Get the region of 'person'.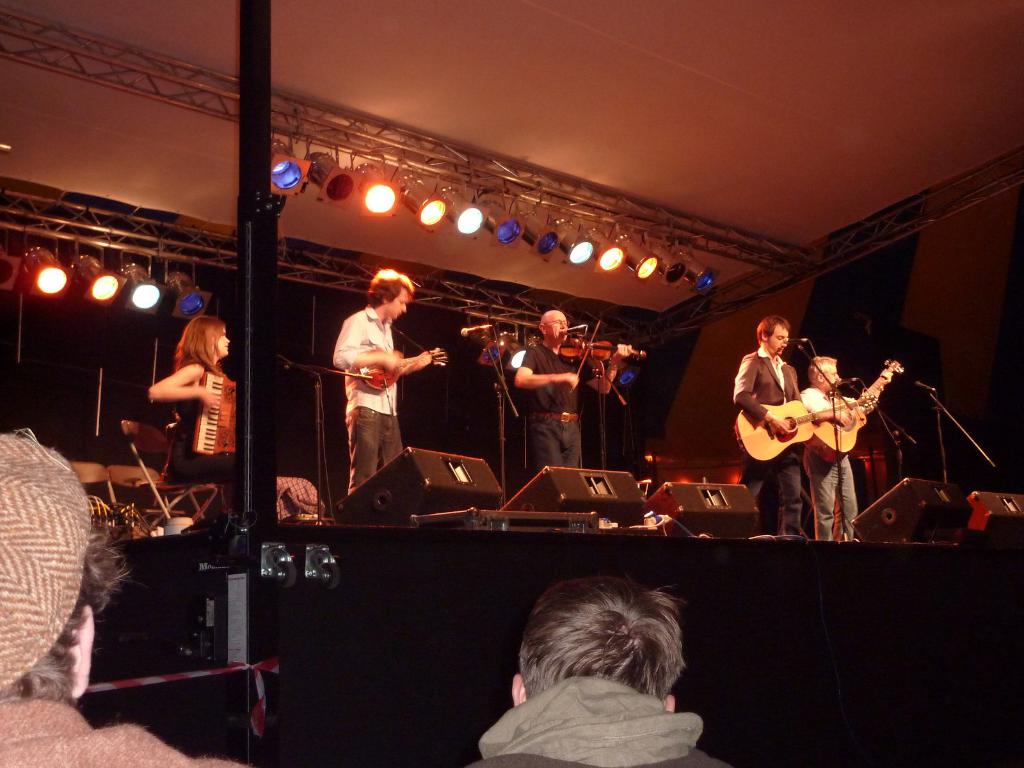
rect(474, 573, 731, 767).
